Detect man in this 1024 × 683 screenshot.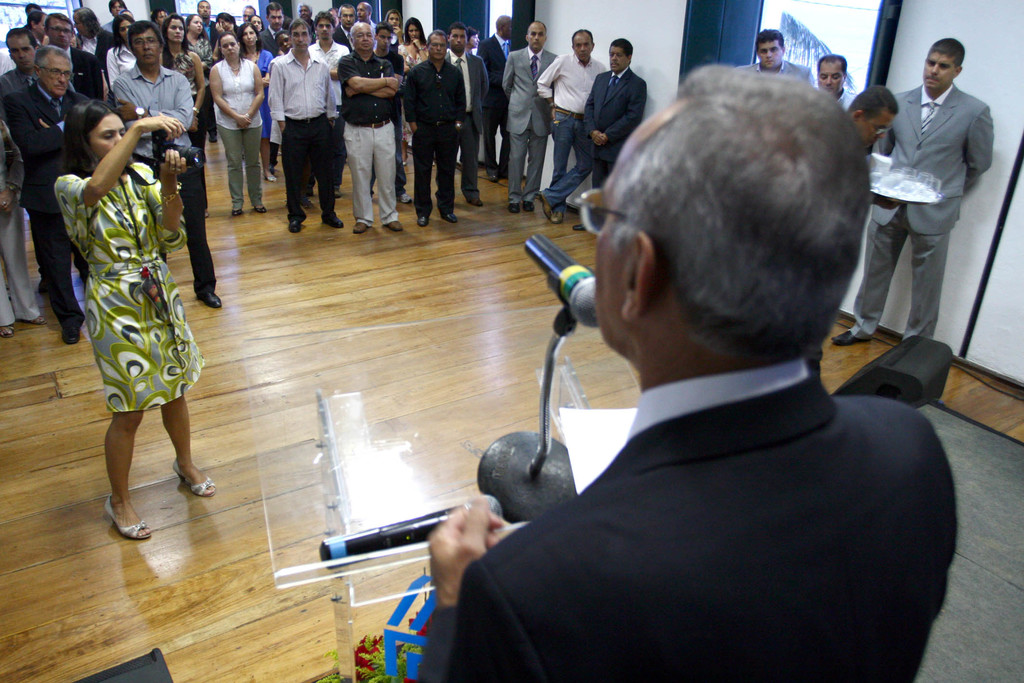
Detection: box=[70, 6, 114, 104].
